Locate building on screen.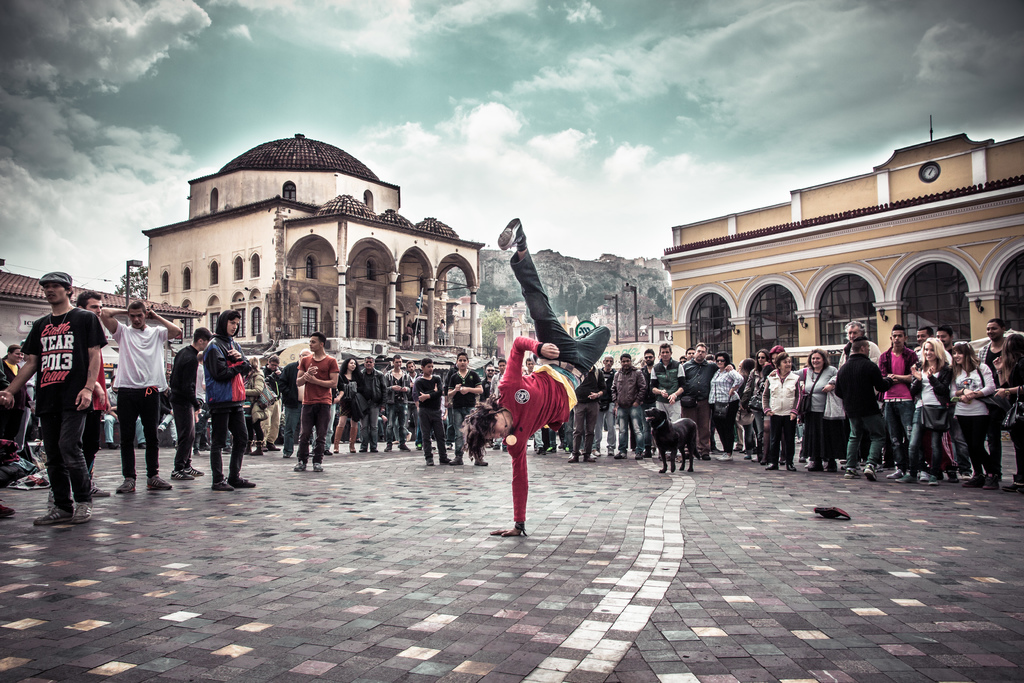
On screen at (x1=659, y1=133, x2=1023, y2=366).
